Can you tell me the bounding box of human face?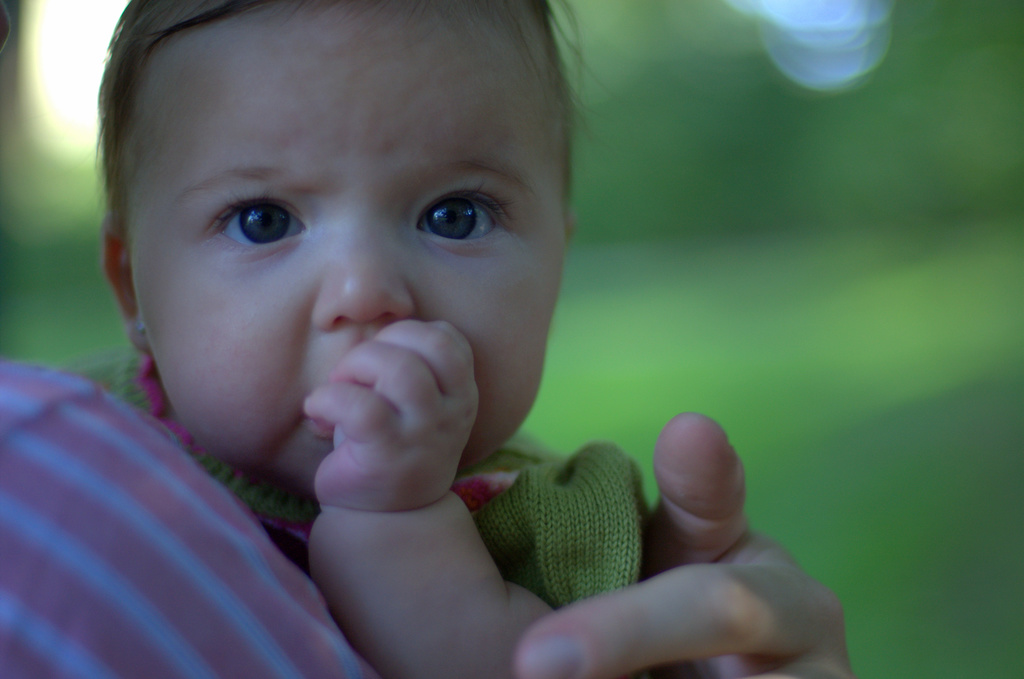
x1=130 y1=0 x2=566 y2=496.
